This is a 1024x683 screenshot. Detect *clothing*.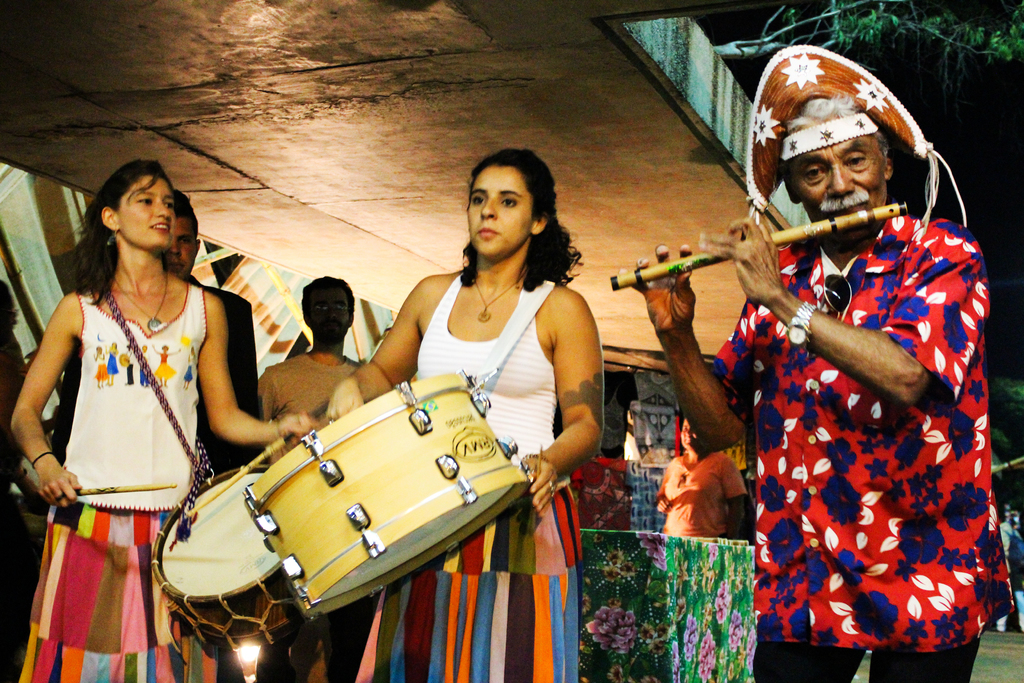
bbox=[730, 165, 999, 667].
